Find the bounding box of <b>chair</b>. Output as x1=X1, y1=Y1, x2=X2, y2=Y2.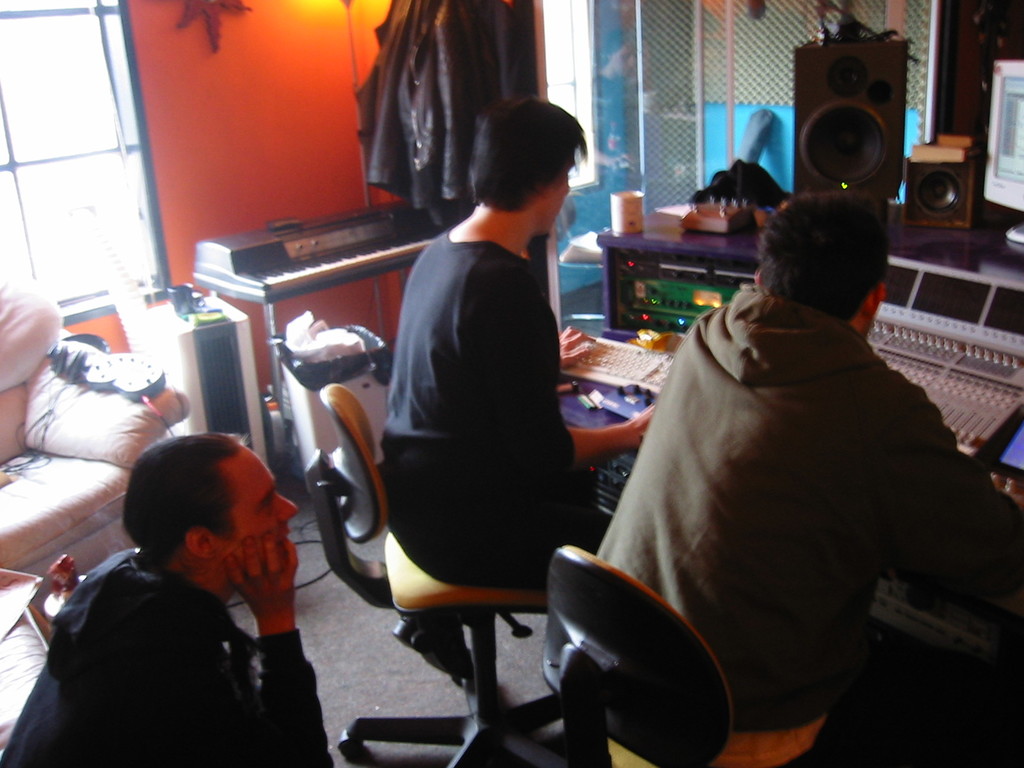
x1=307, y1=382, x2=566, y2=767.
